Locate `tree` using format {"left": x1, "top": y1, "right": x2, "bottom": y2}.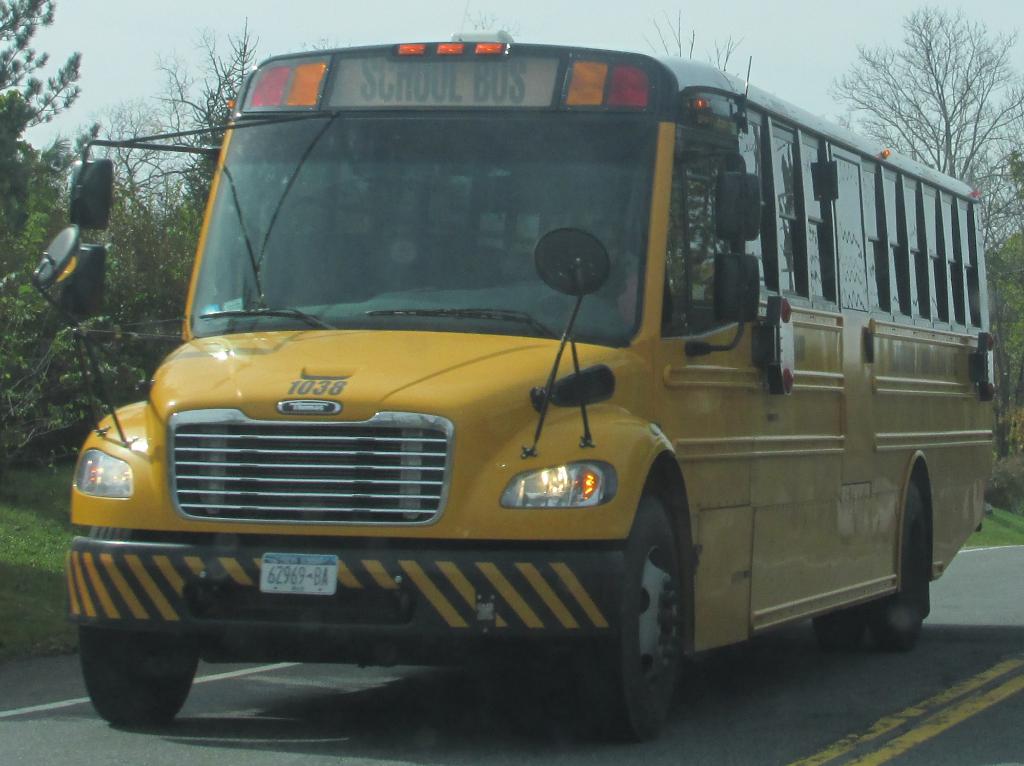
{"left": 0, "top": 0, "right": 111, "bottom": 433}.
